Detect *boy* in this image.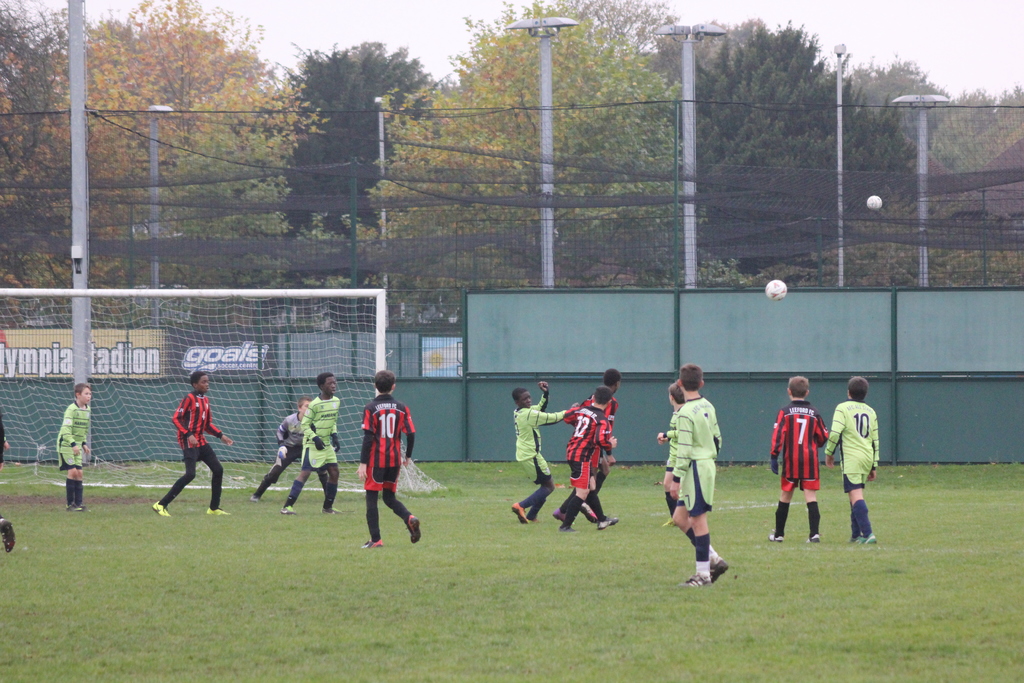
Detection: {"x1": 145, "y1": 372, "x2": 237, "y2": 525}.
